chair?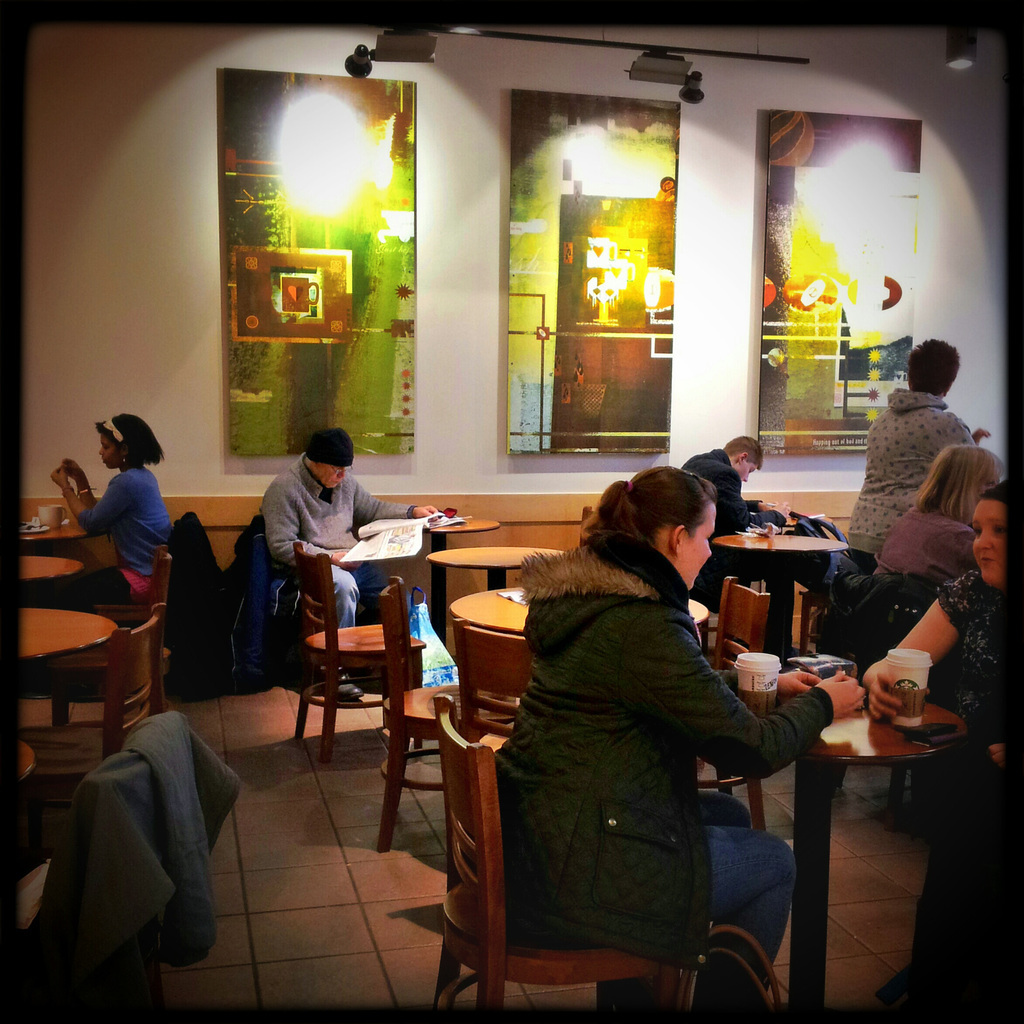
bbox(287, 543, 431, 767)
